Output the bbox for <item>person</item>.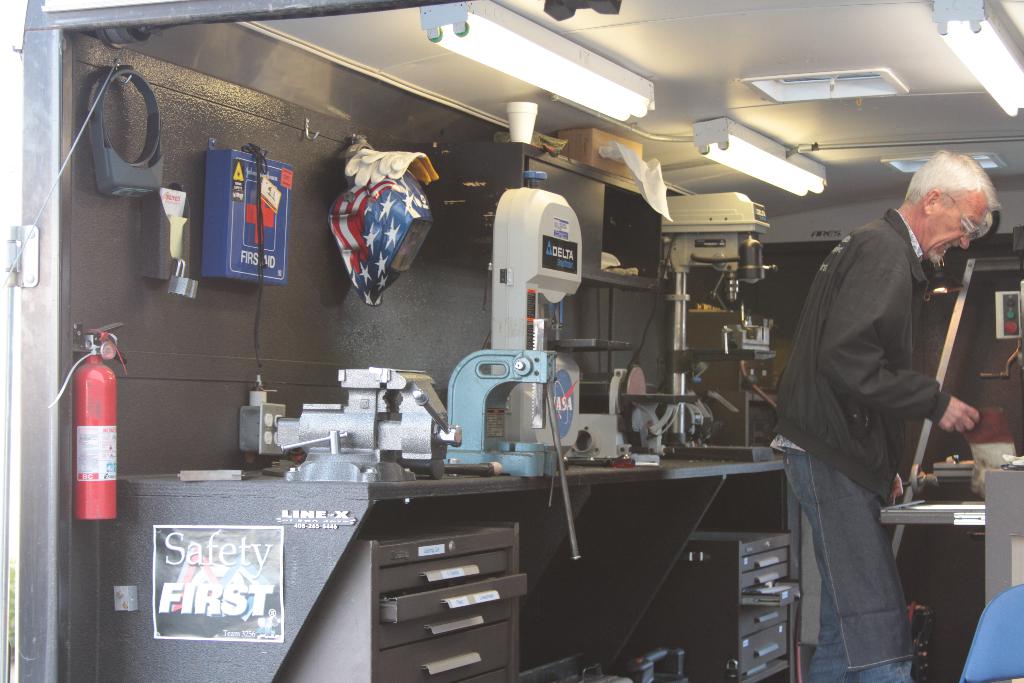
<box>769,150,1000,682</box>.
